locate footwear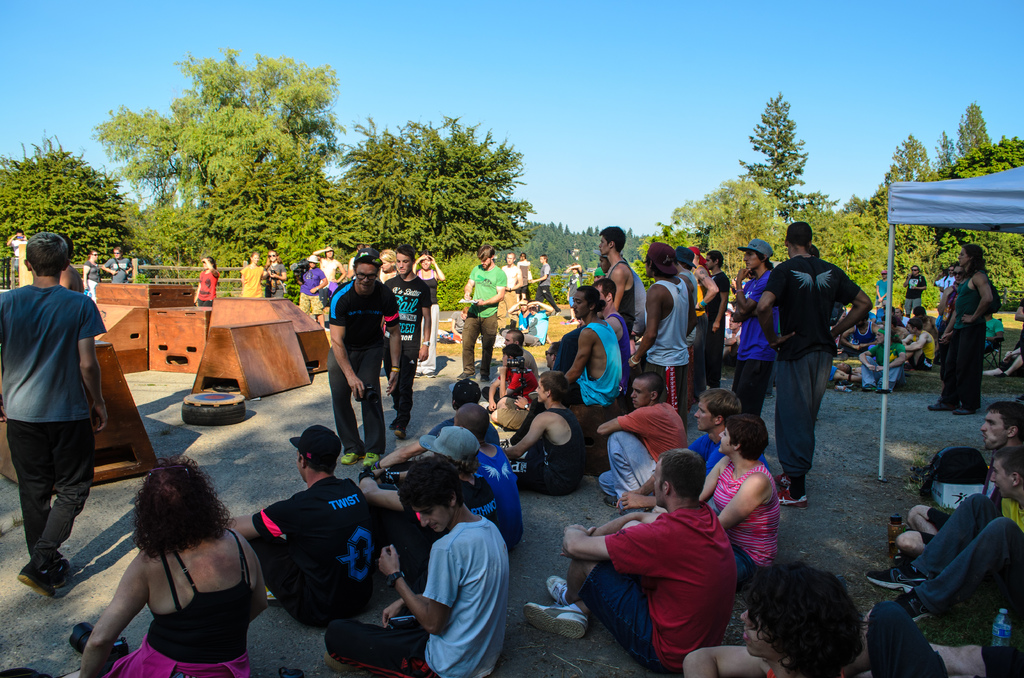
(left=838, top=381, right=854, bottom=395)
